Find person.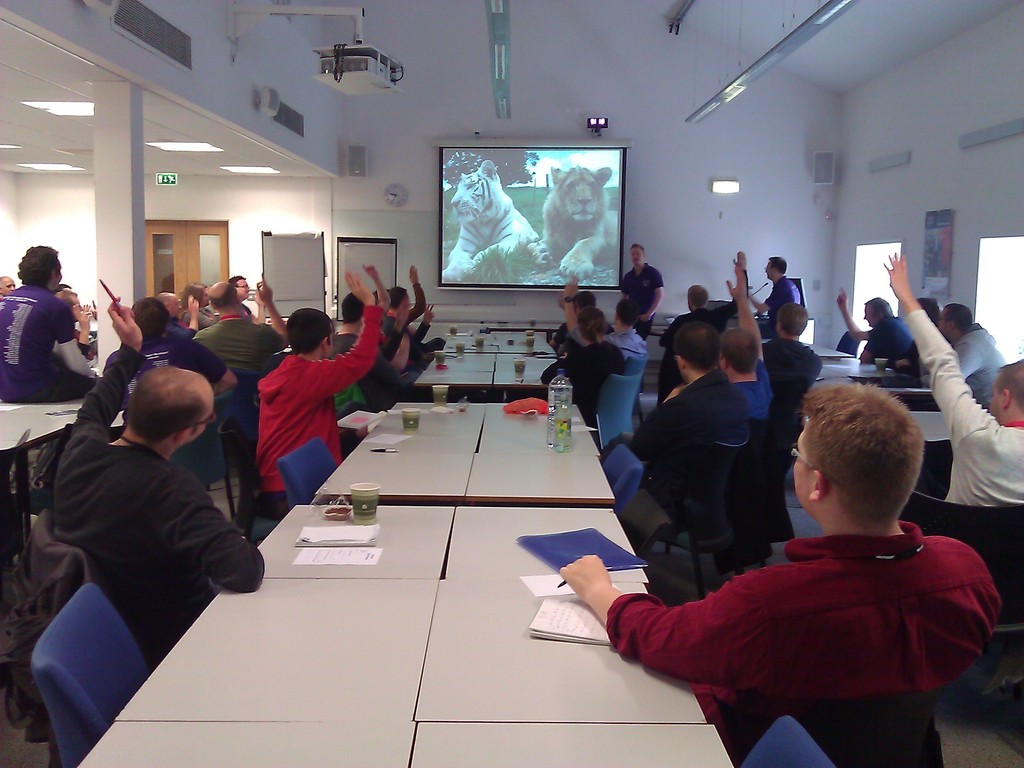
[52,275,447,659].
